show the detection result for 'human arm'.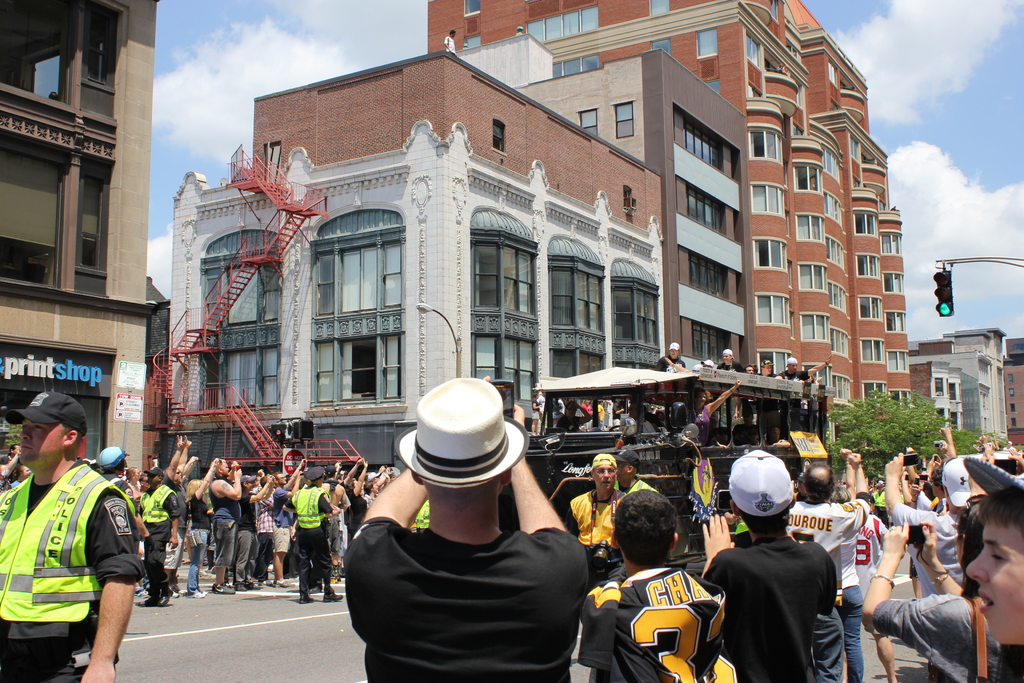
278/470/310/502.
